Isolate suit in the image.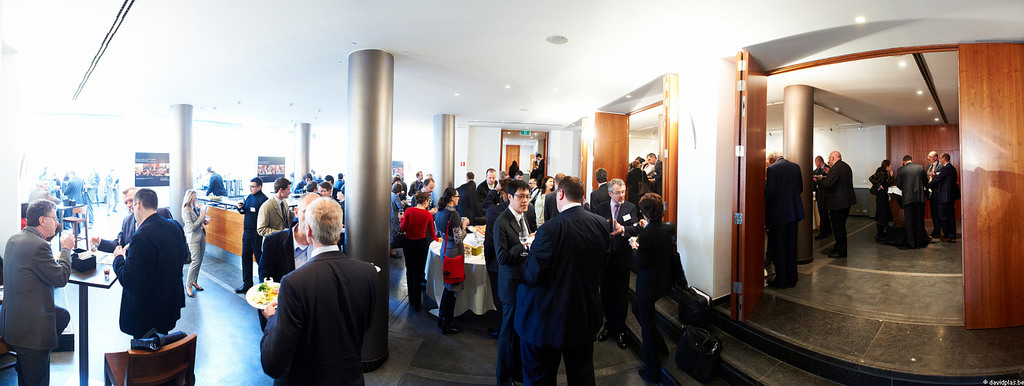
Isolated region: <box>651,161,662,196</box>.
